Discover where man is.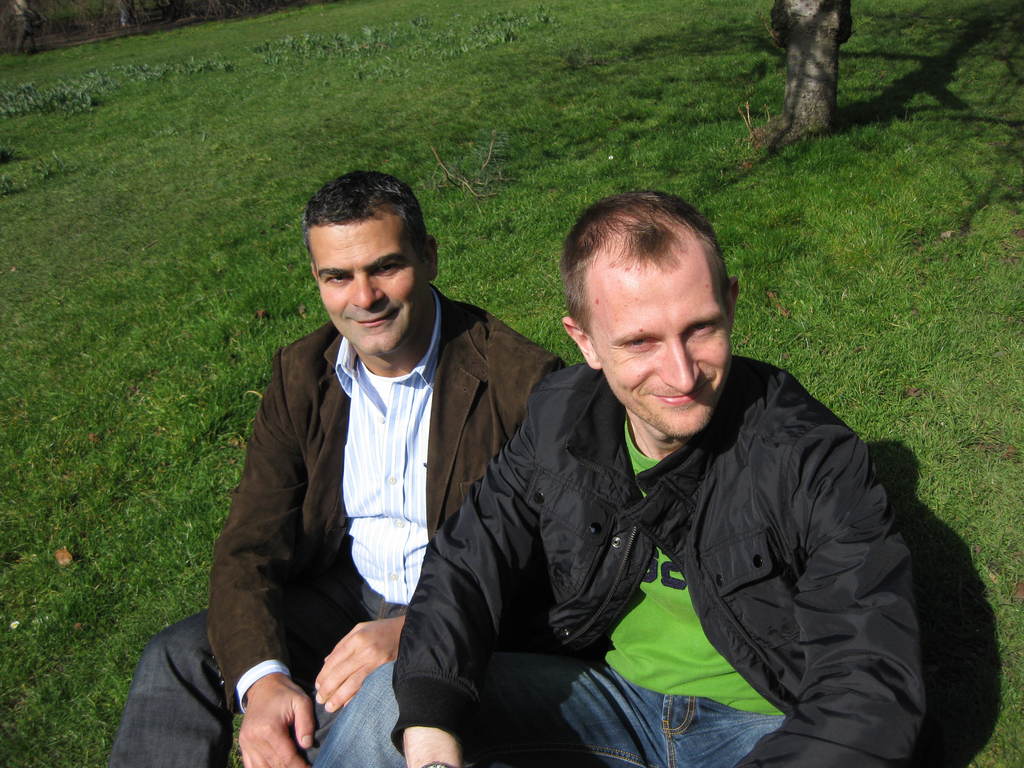
Discovered at BBox(397, 193, 941, 749).
